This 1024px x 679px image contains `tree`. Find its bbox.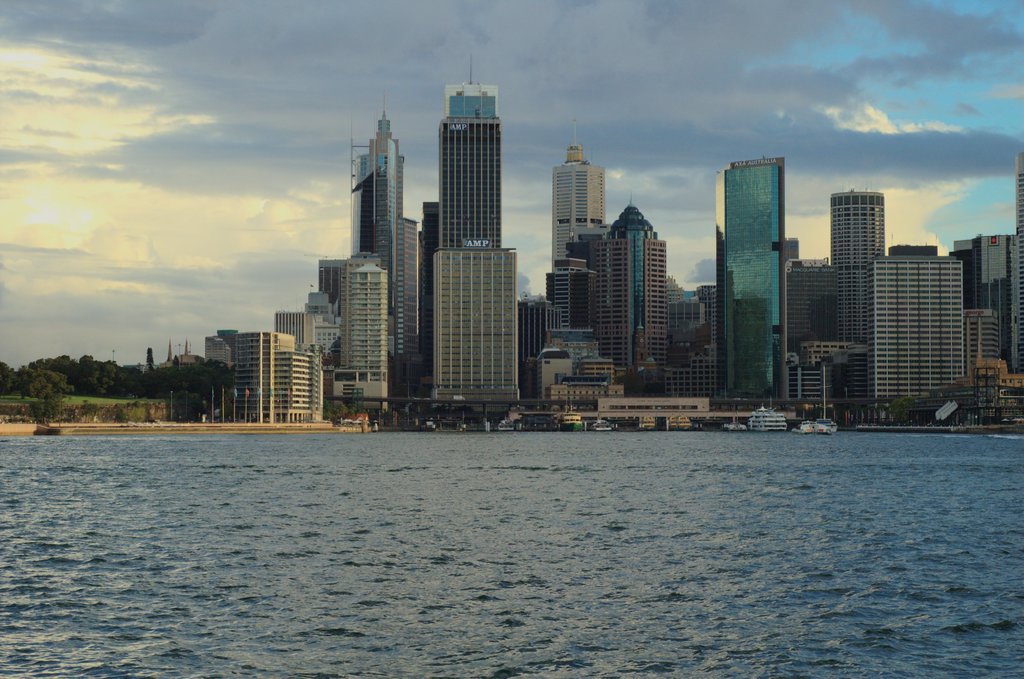
box=[415, 386, 433, 399].
